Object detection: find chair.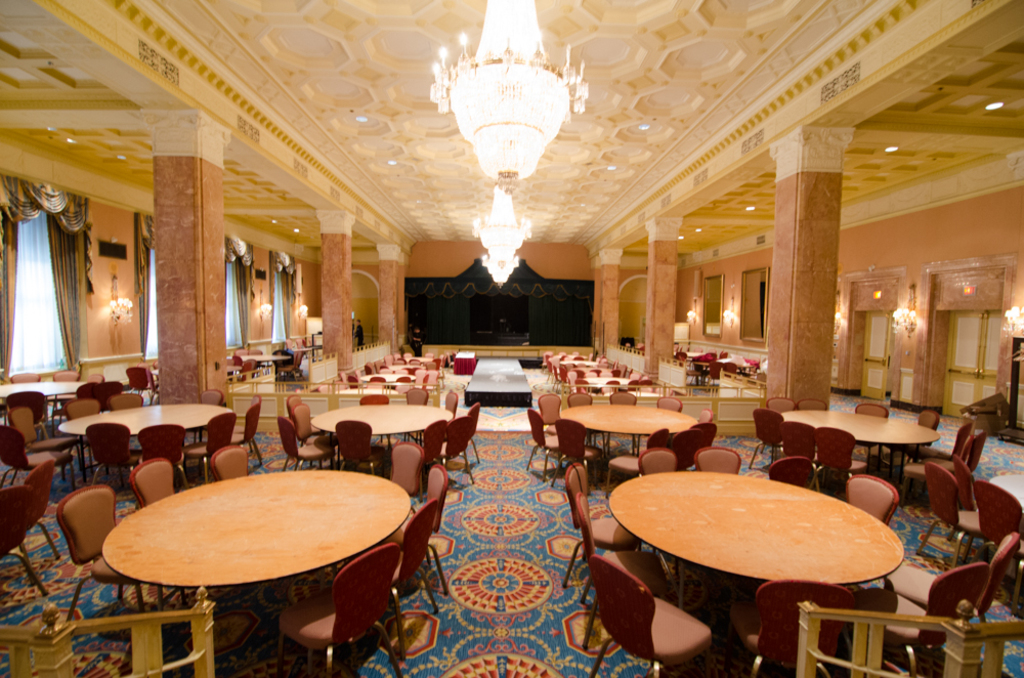
[x1=87, y1=424, x2=138, y2=484].
